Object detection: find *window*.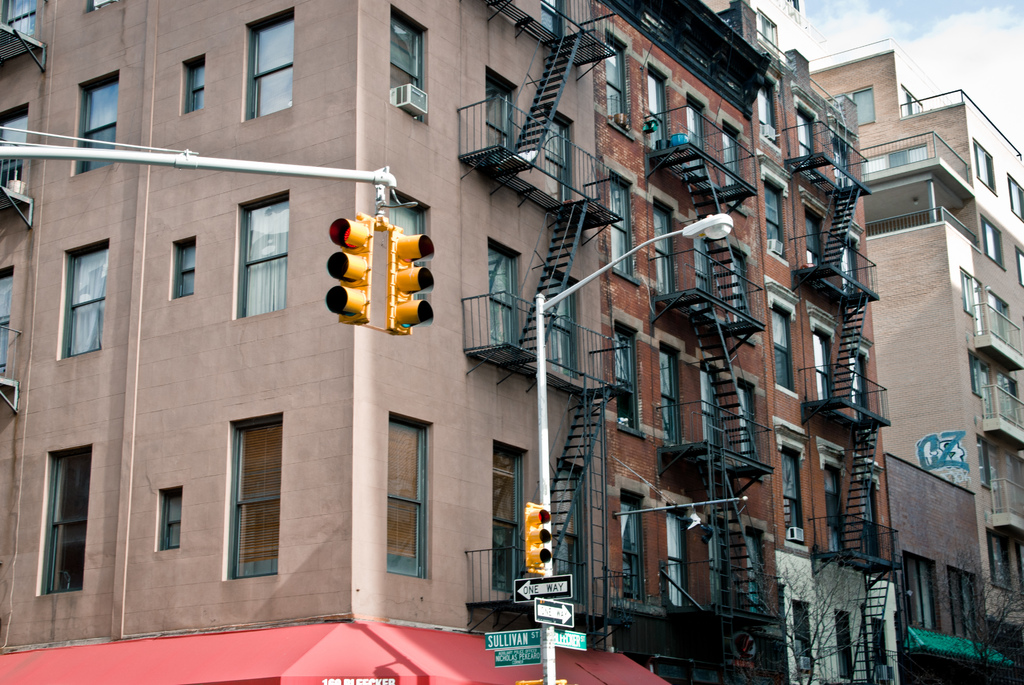
detection(614, 489, 646, 604).
